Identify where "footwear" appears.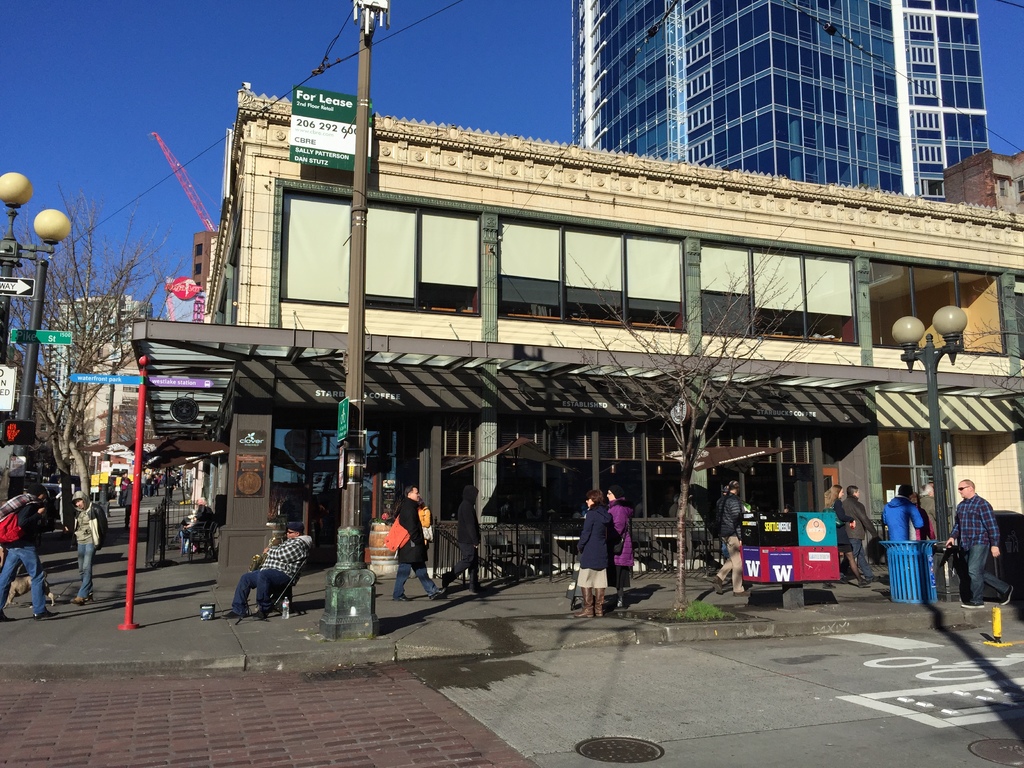
Appears at locate(963, 601, 985, 606).
